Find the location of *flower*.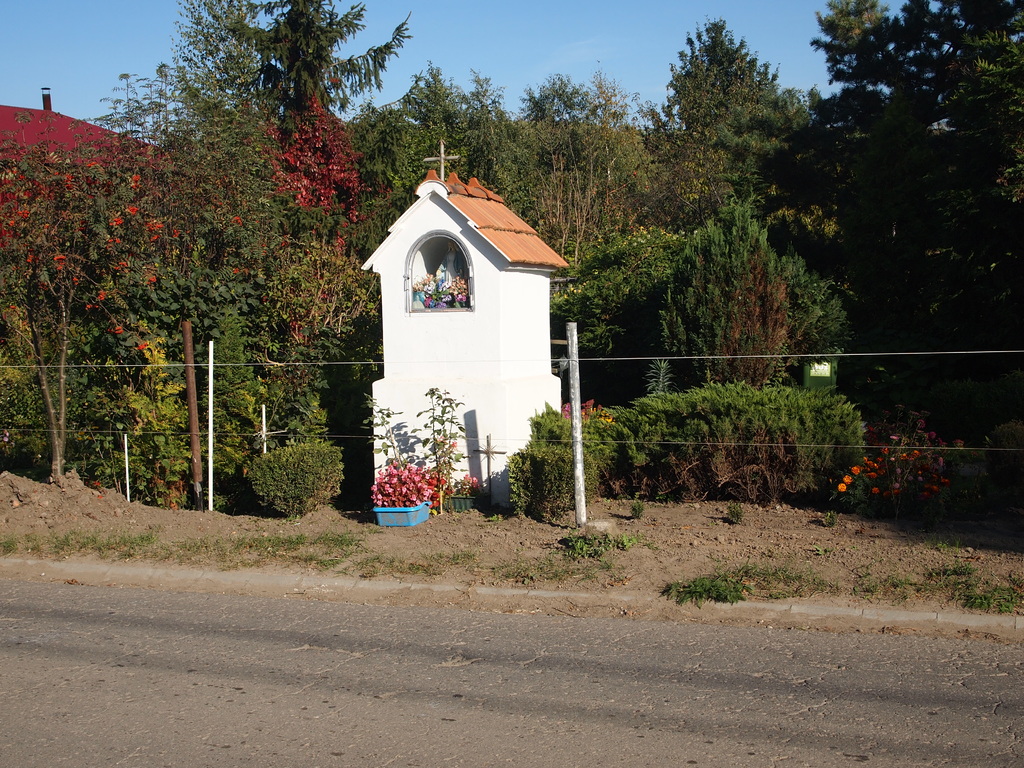
Location: 234,213,242,224.
